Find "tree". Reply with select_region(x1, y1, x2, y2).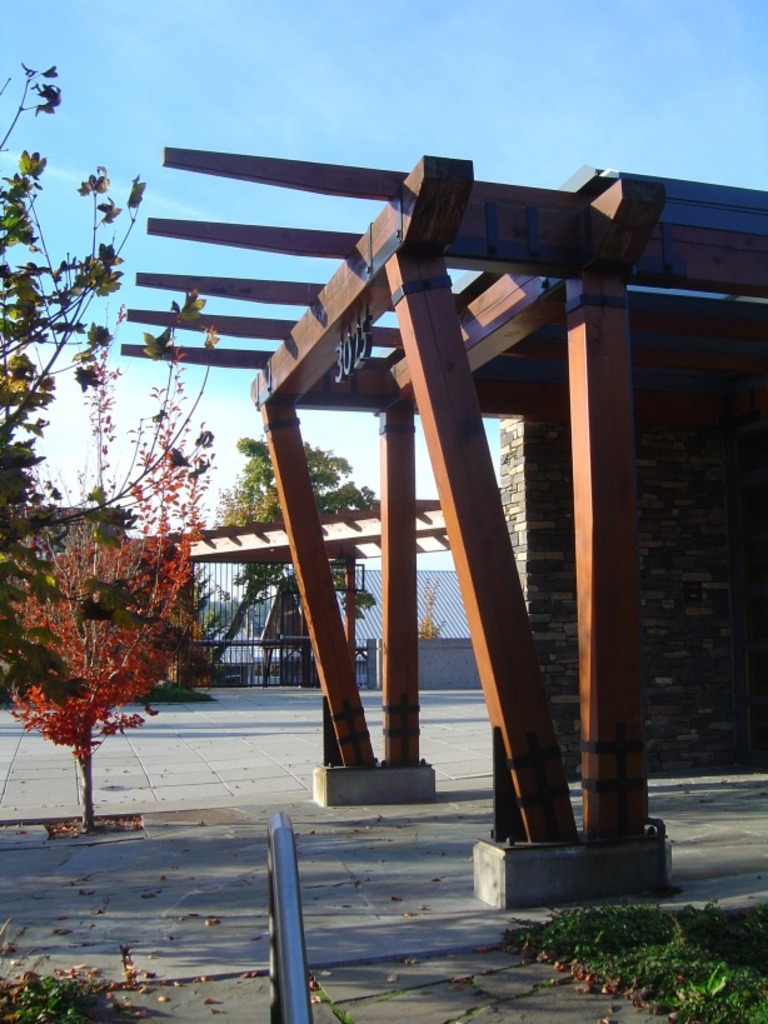
select_region(0, 60, 145, 523).
